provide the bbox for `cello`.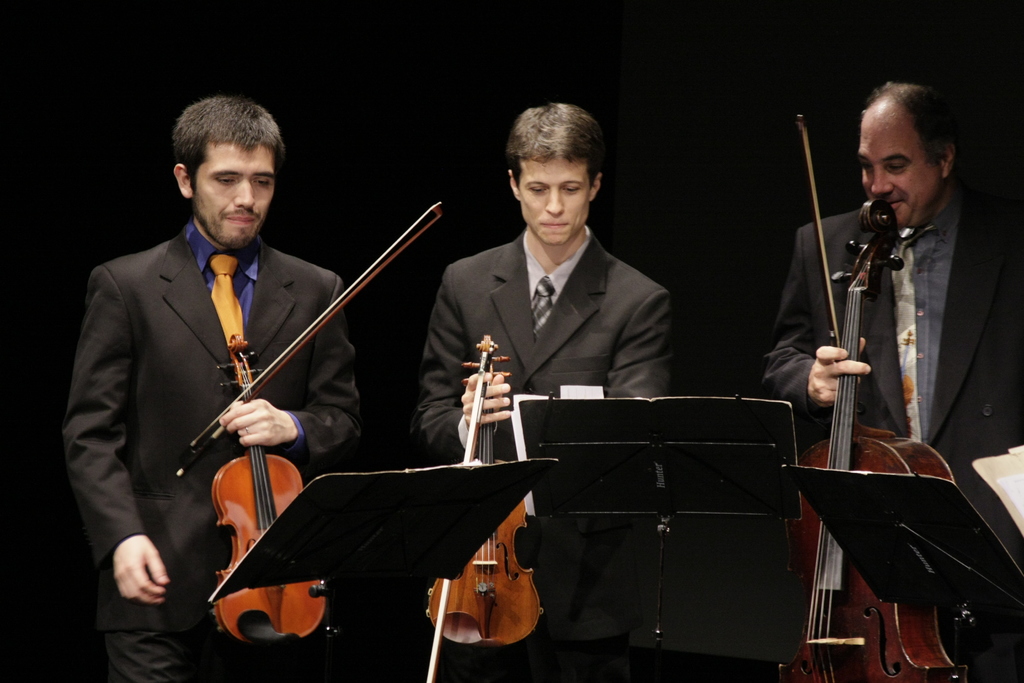
BBox(420, 332, 545, 654).
